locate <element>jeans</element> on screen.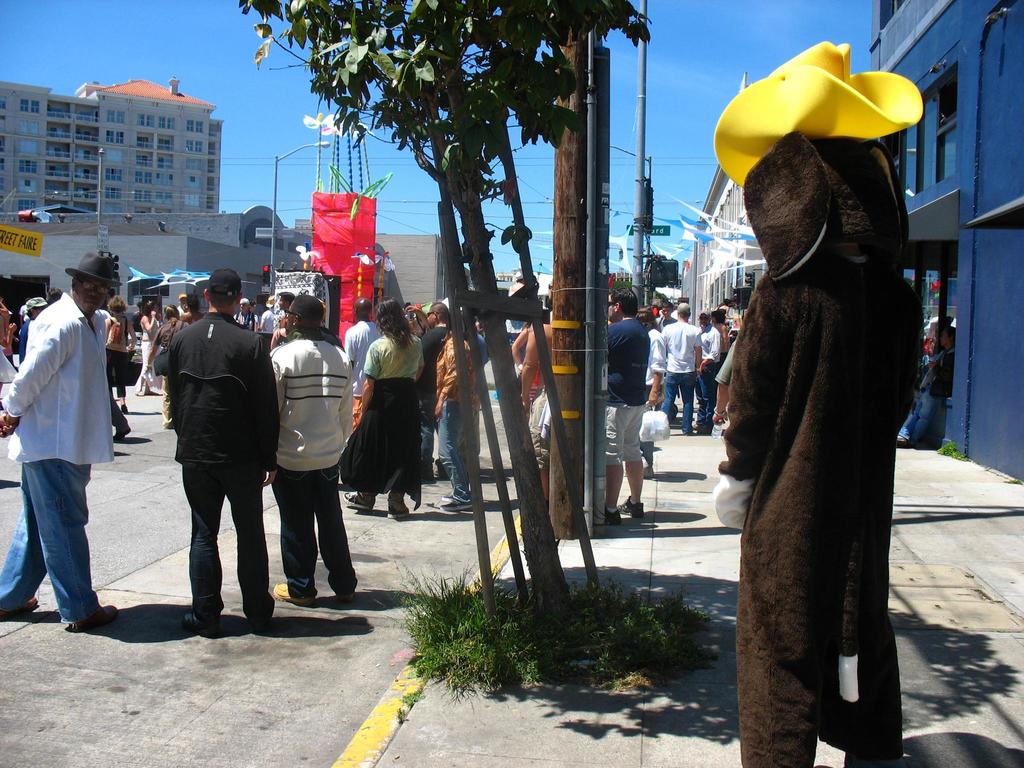
On screen at l=272, t=470, r=357, b=601.
